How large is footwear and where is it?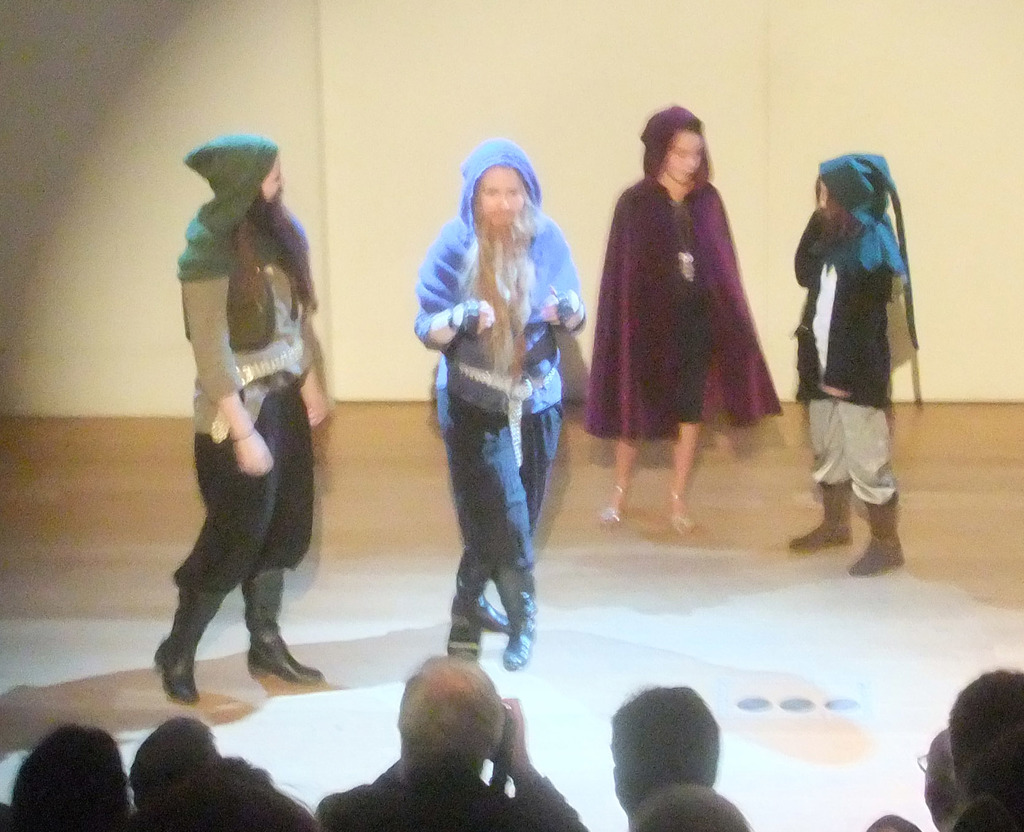
Bounding box: l=243, t=562, r=325, b=683.
